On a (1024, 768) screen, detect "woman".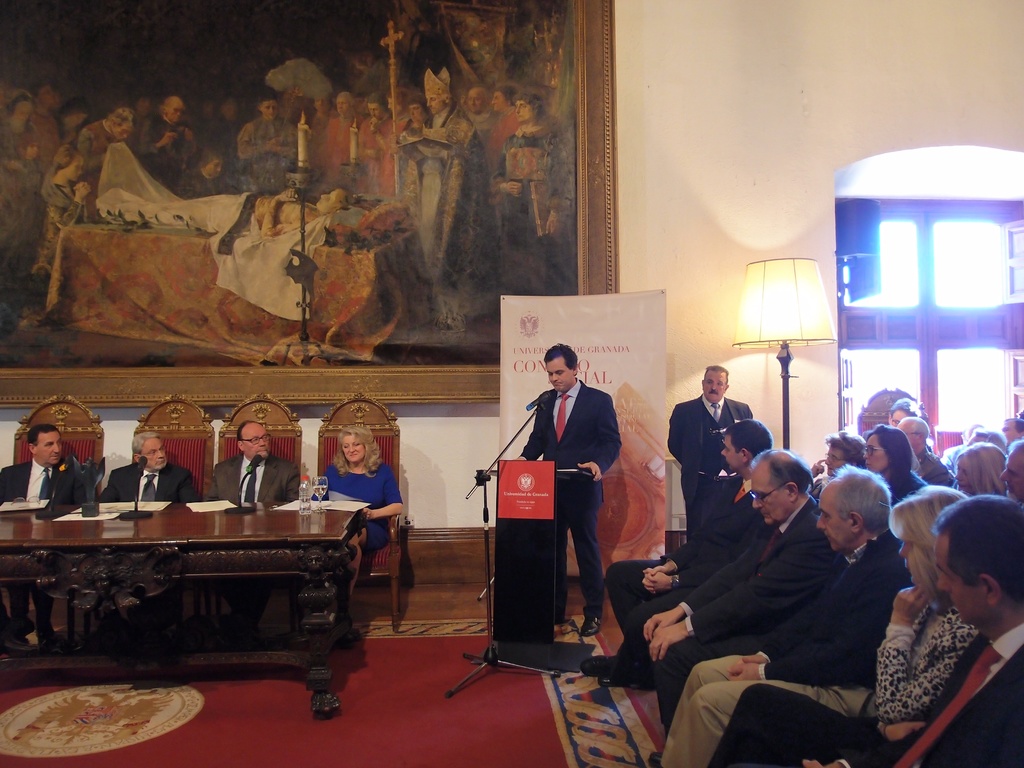
bbox=(809, 431, 867, 497).
